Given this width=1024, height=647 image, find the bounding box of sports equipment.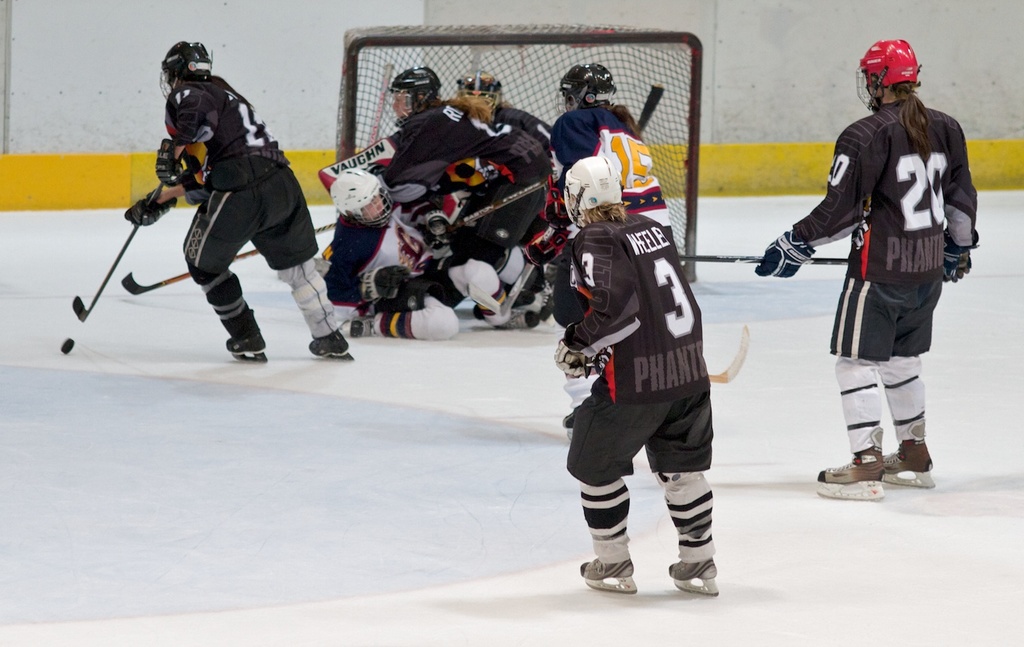
pyautogui.locateOnScreen(755, 227, 814, 281).
